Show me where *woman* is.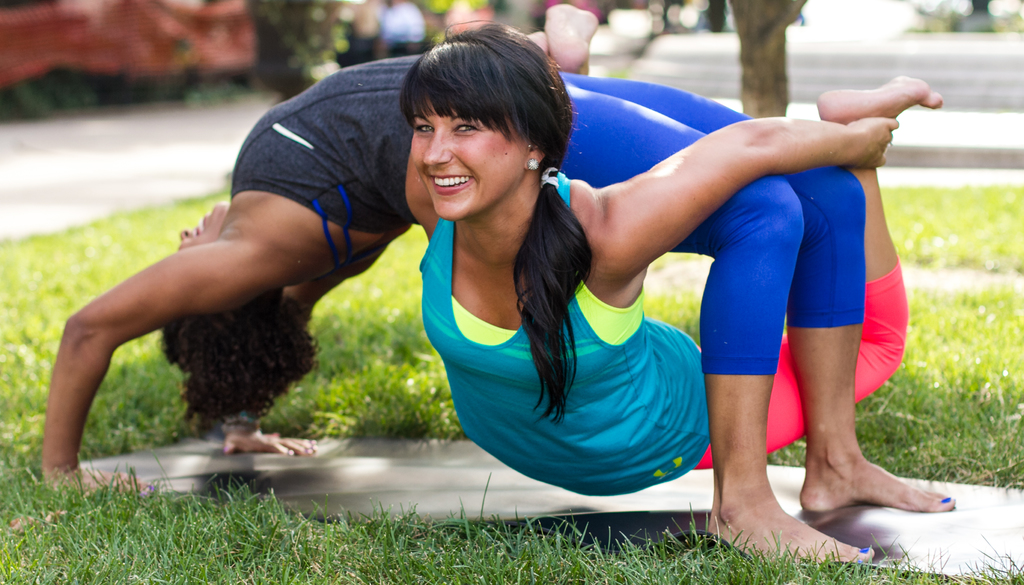
*woman* is at 35, 52, 960, 566.
